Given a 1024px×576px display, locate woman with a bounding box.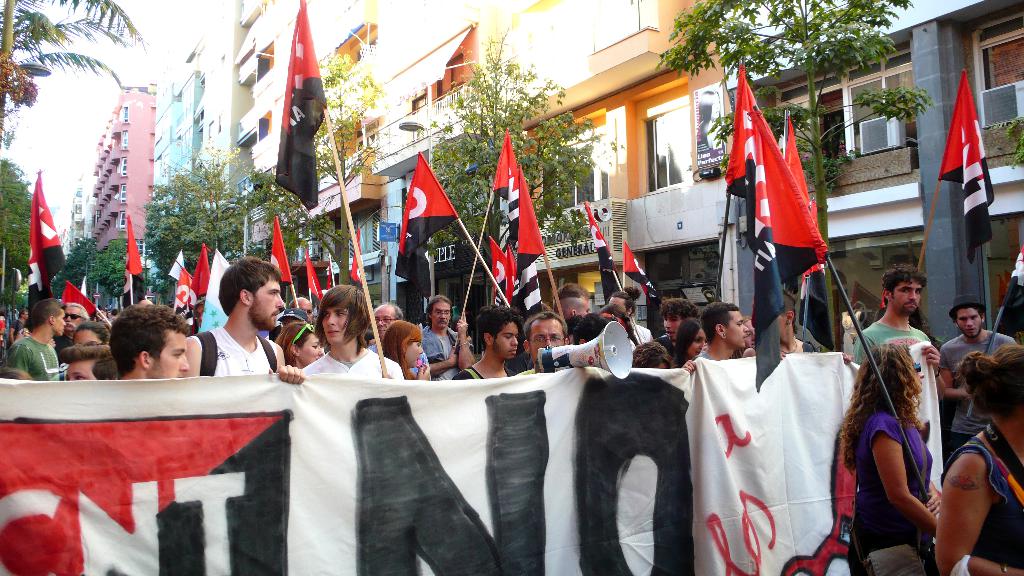
Located: [380,321,430,380].
